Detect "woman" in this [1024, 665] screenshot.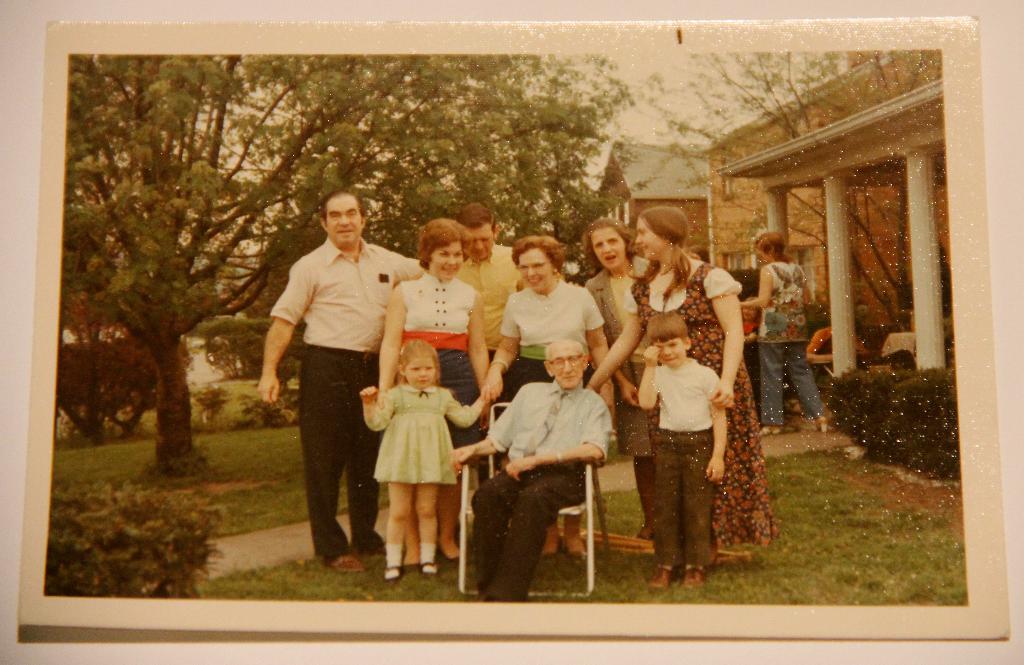
Detection: left=735, top=226, right=833, bottom=438.
